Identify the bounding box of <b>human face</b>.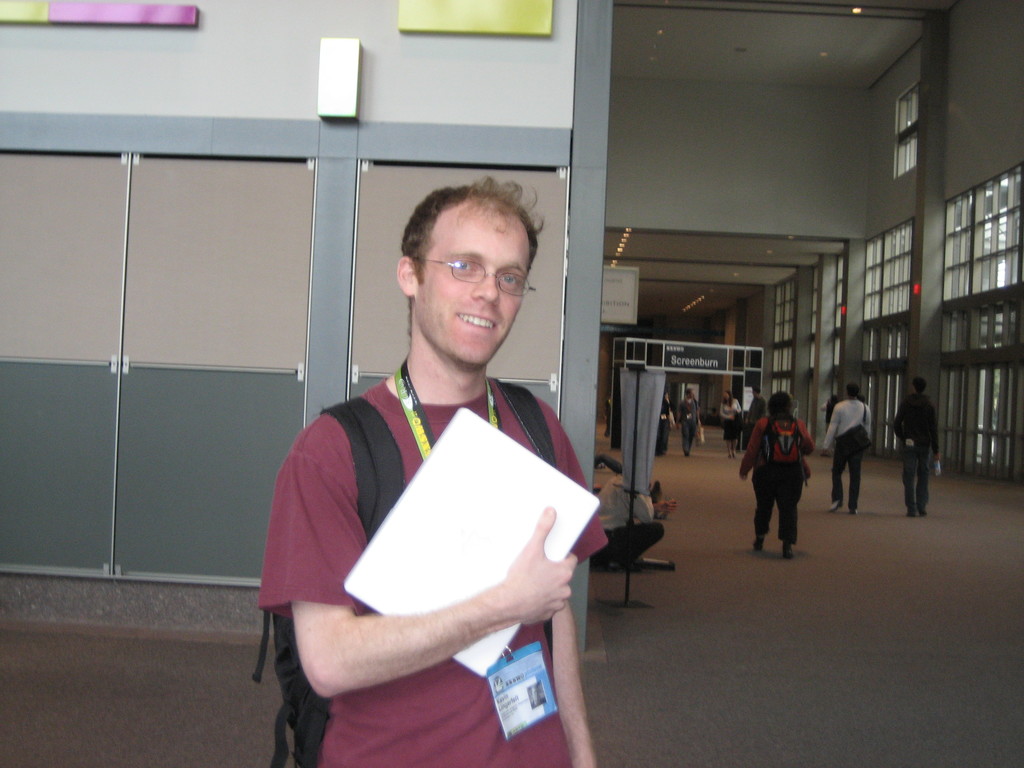
{"left": 417, "top": 202, "right": 530, "bottom": 368}.
